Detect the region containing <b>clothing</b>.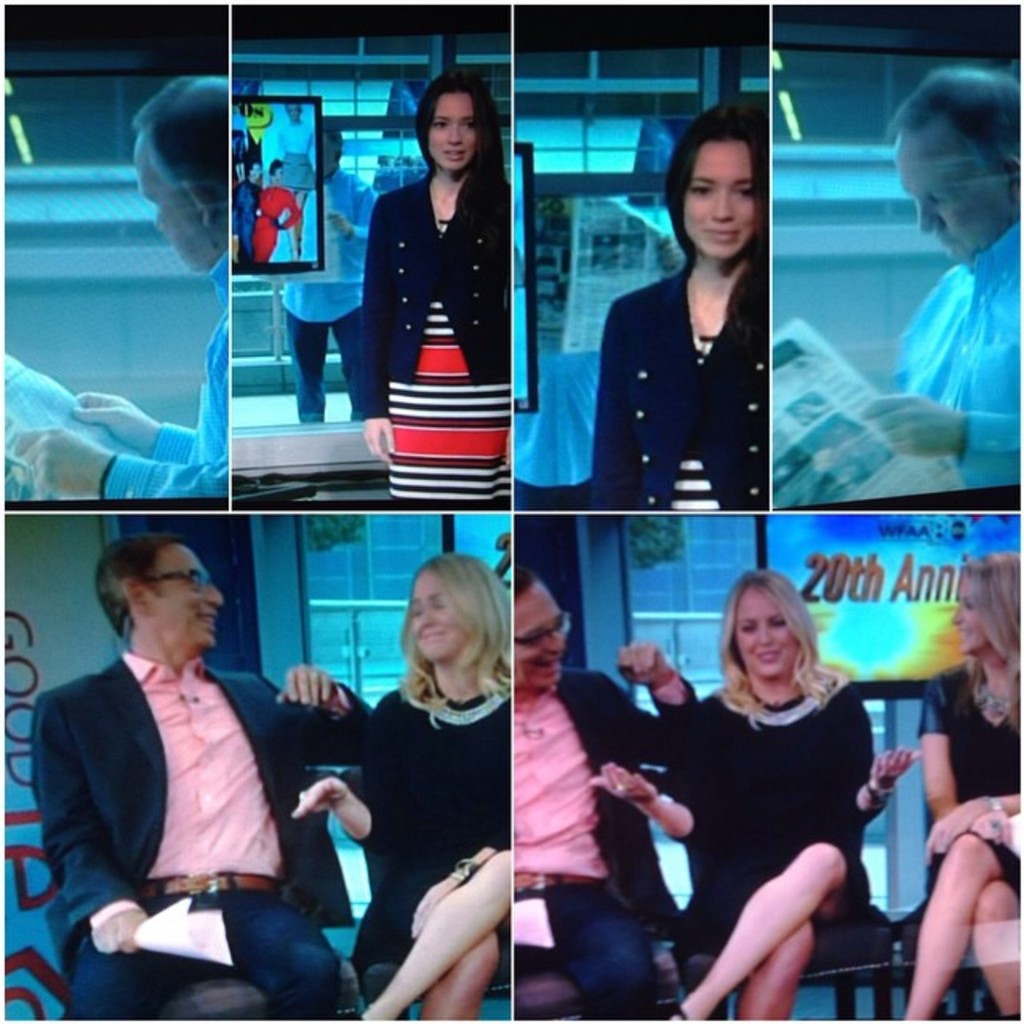
rect(526, 883, 683, 1022).
